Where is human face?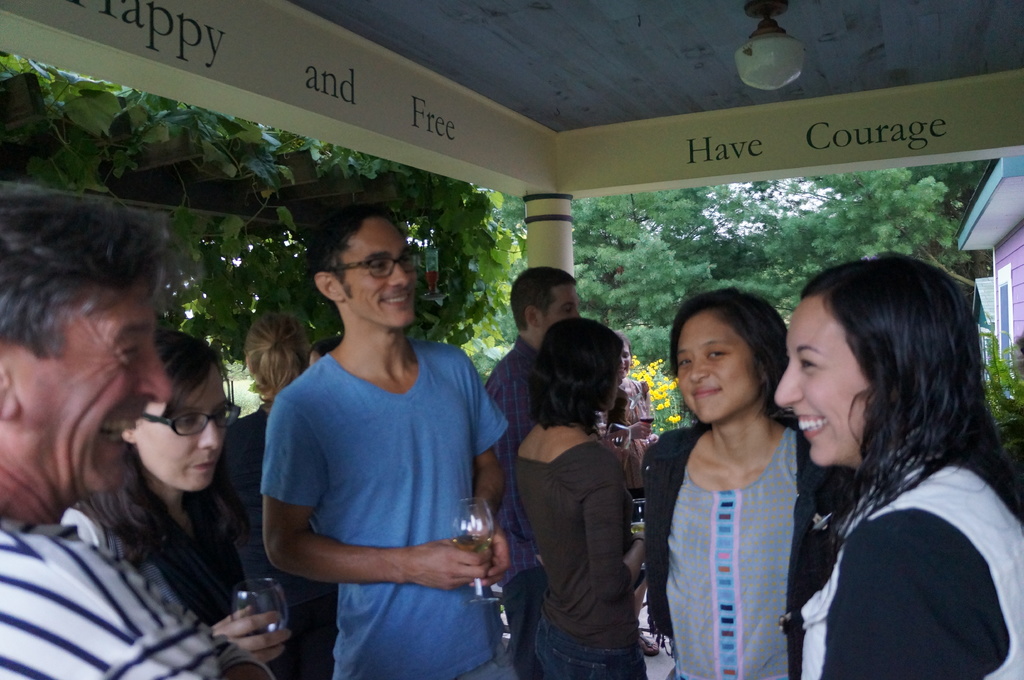
133,372,228,488.
